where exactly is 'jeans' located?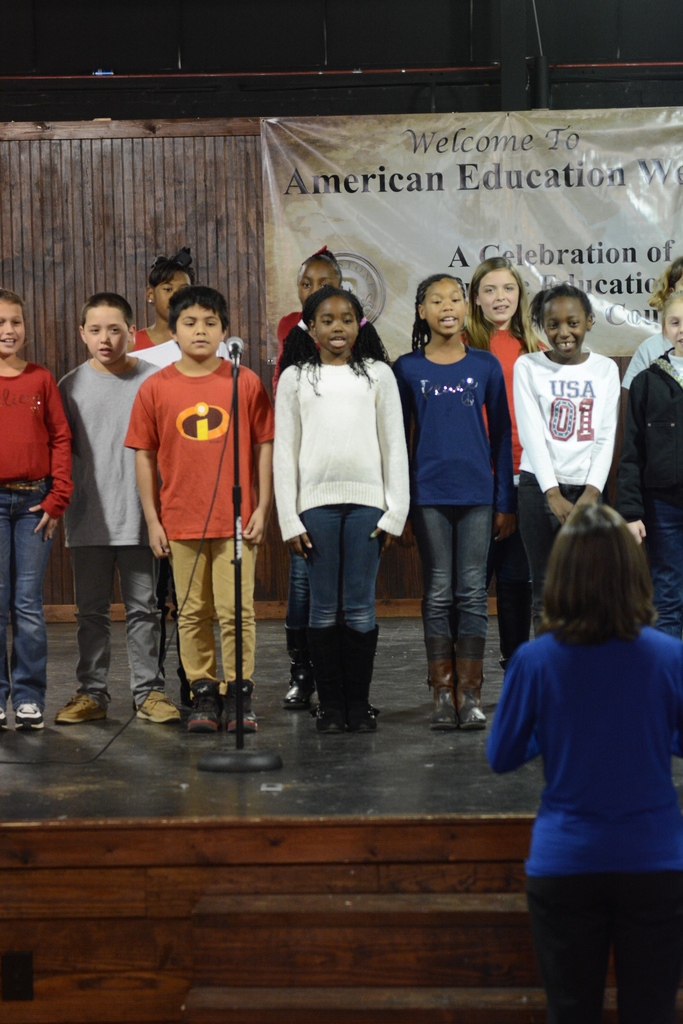
Its bounding box is bbox(0, 478, 56, 713).
